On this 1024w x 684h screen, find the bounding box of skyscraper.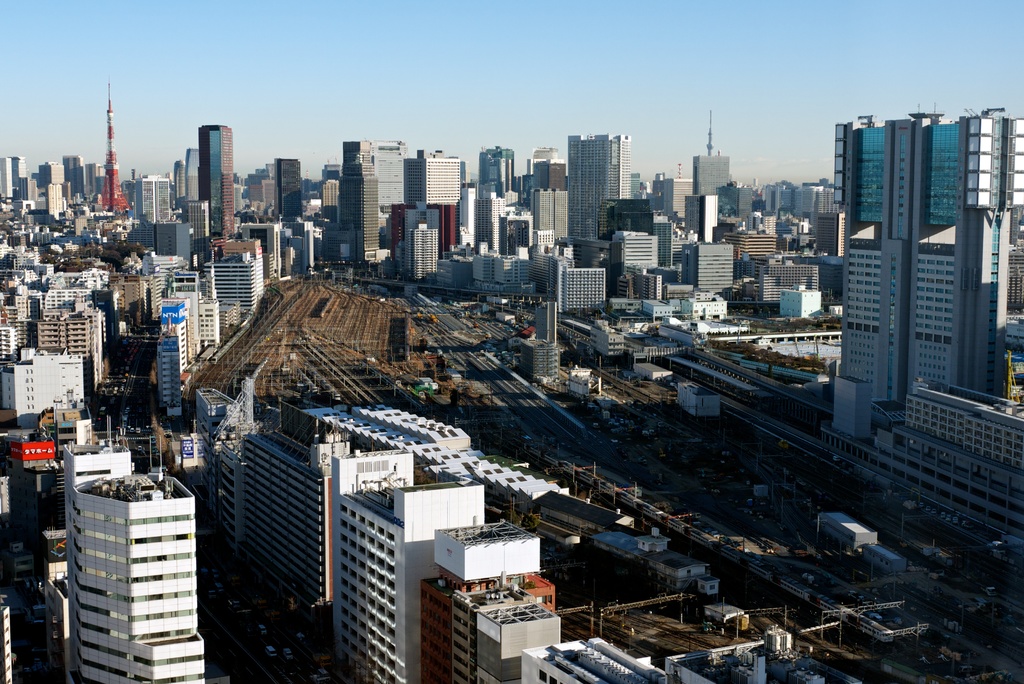
Bounding box: locate(270, 154, 304, 222).
